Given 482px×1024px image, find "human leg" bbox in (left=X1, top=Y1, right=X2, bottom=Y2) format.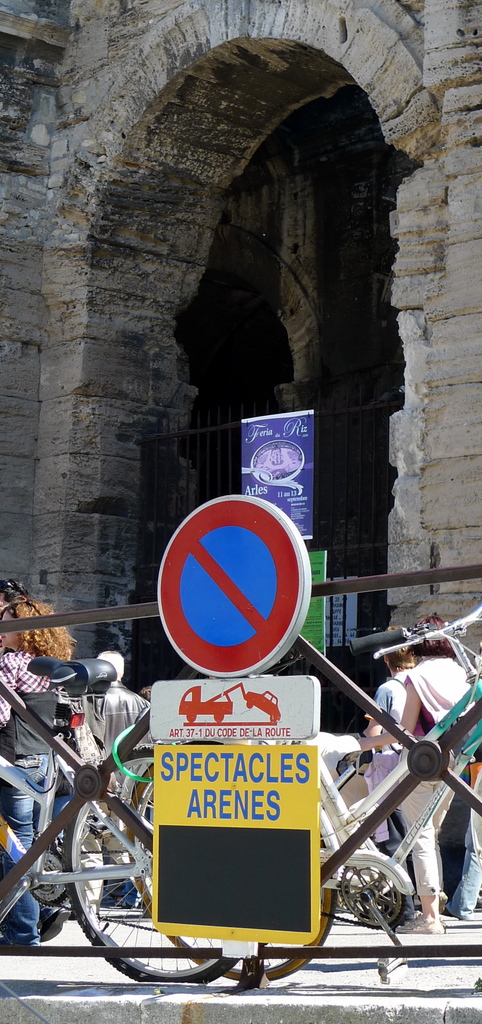
(left=447, top=762, right=481, bottom=927).
